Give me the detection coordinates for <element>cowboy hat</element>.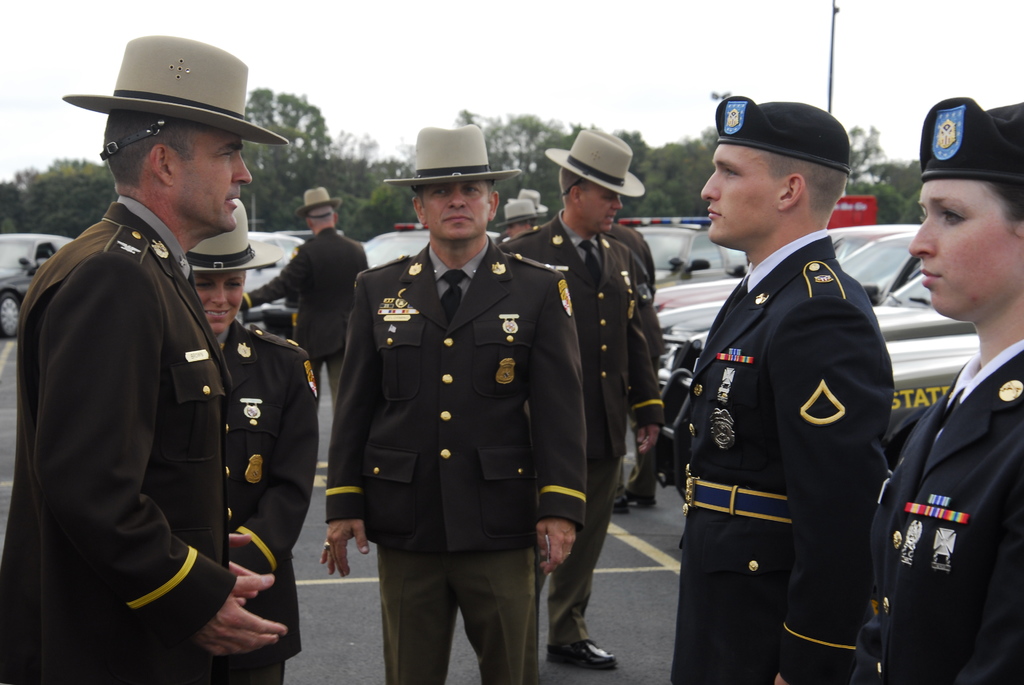
locate(521, 182, 547, 218).
